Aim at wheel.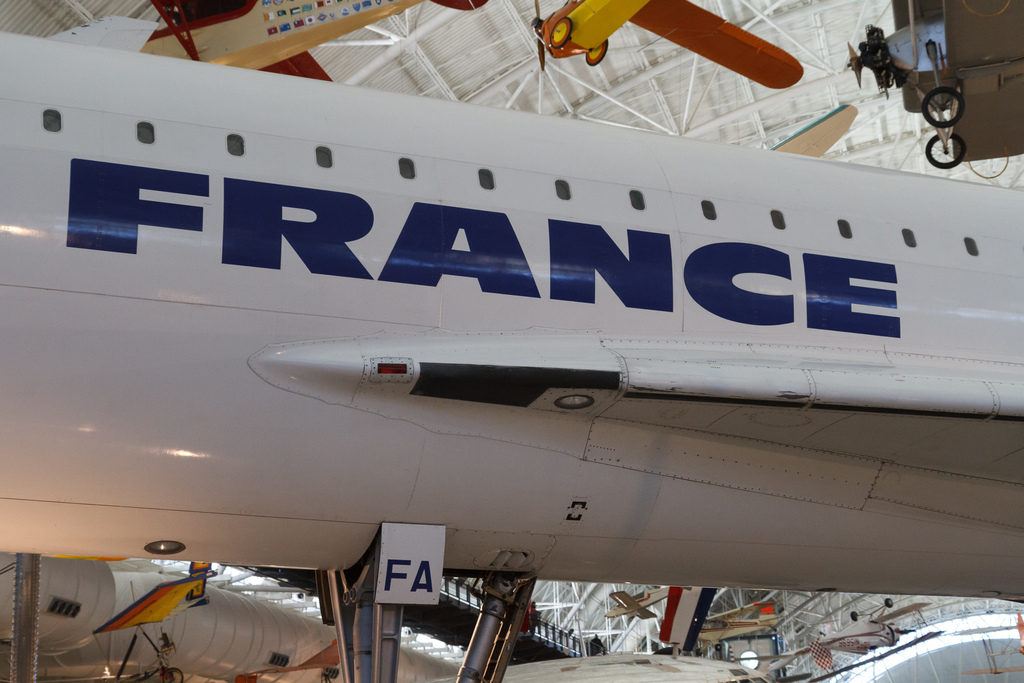
Aimed at {"left": 921, "top": 88, "right": 964, "bottom": 126}.
